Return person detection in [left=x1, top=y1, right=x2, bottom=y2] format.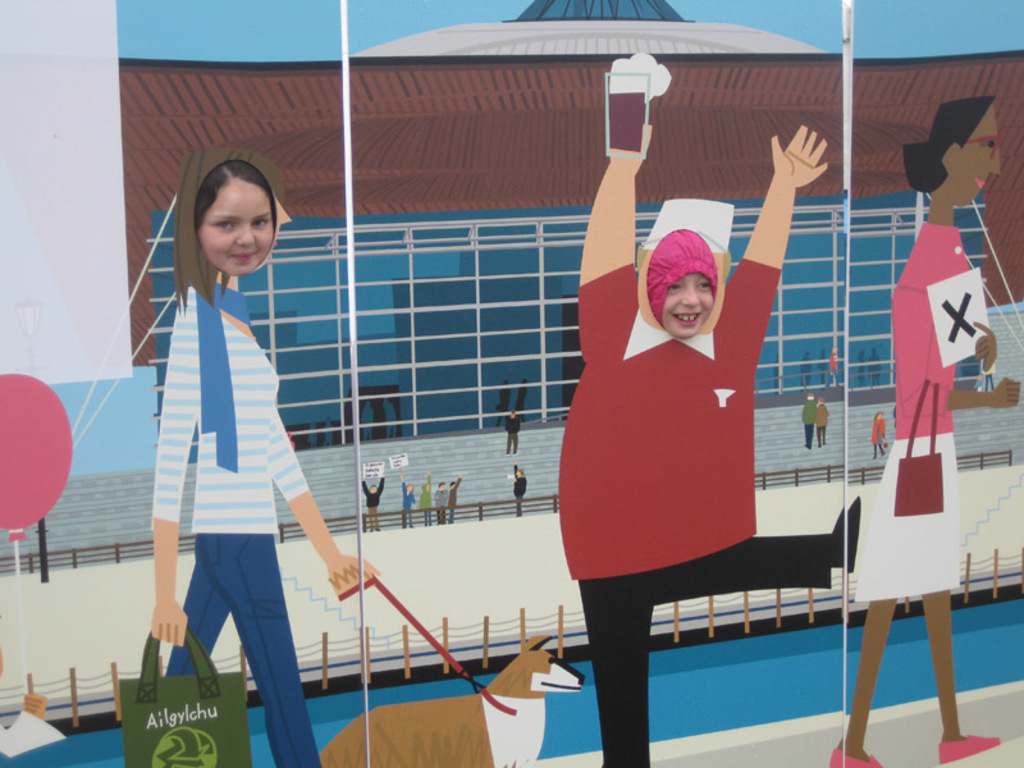
[left=831, top=348, right=840, bottom=384].
